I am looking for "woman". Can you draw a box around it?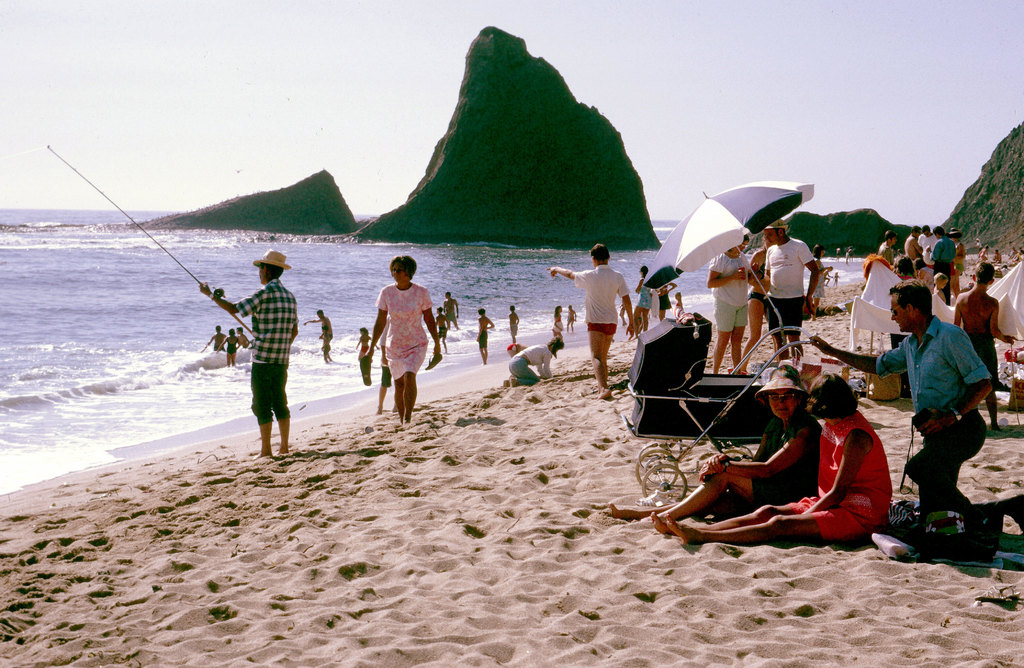
Sure, the bounding box is detection(947, 226, 966, 298).
